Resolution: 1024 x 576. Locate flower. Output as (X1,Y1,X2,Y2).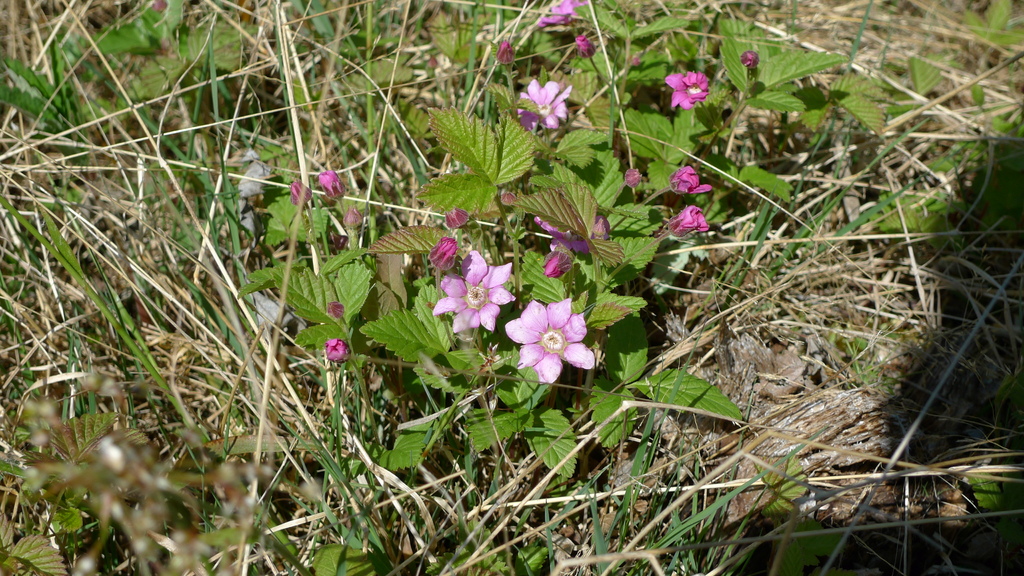
(664,75,714,106).
